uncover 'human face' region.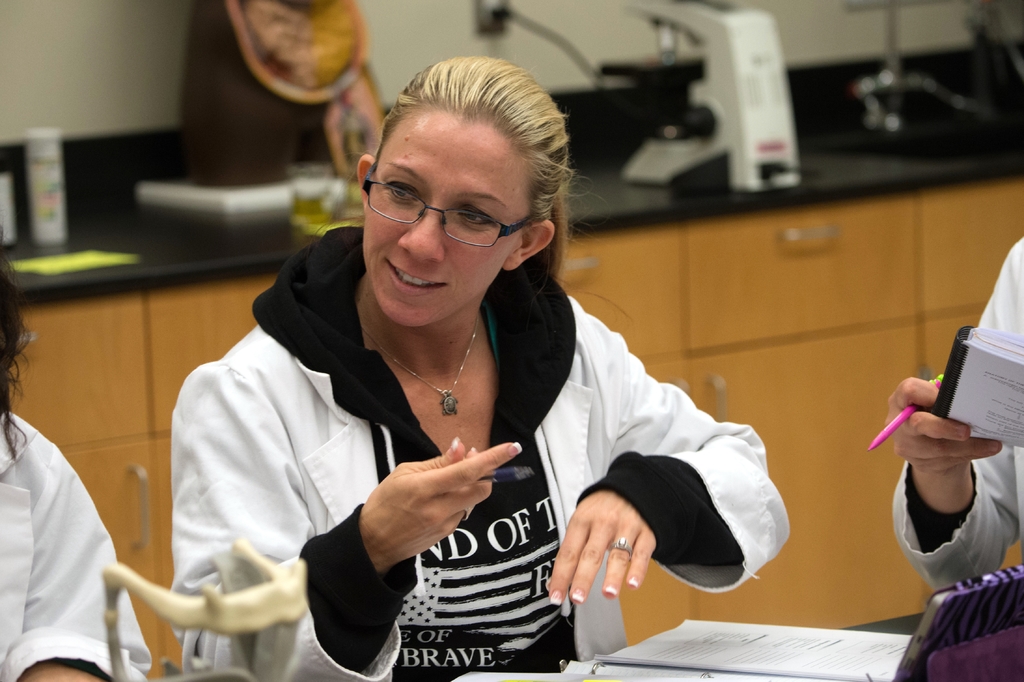
Uncovered: detection(363, 113, 534, 325).
